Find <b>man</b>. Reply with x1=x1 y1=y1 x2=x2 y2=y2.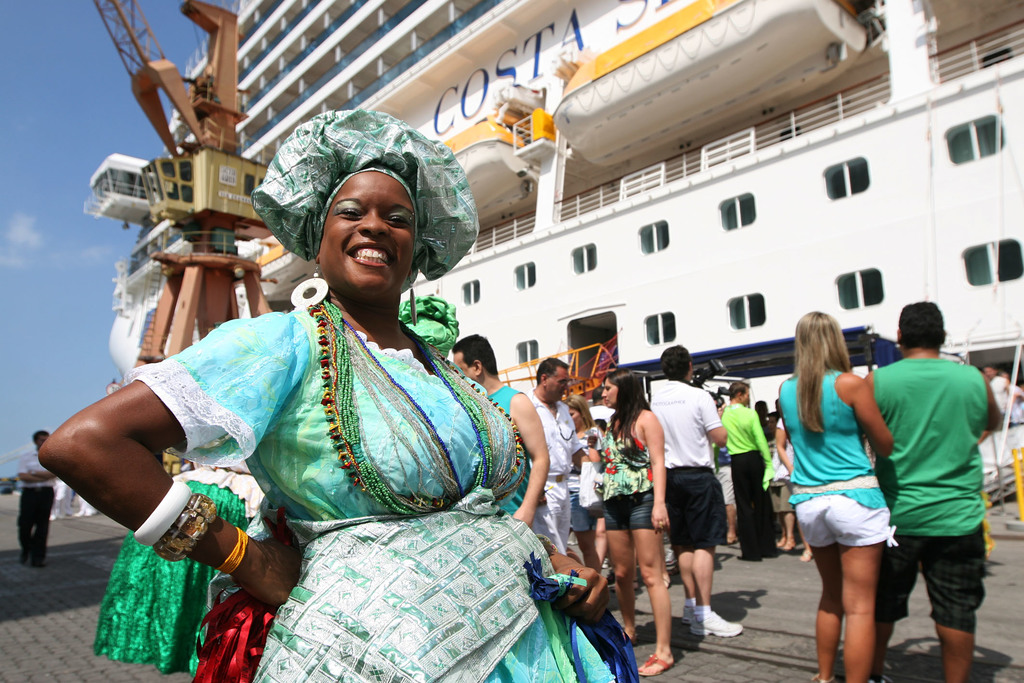
x1=451 y1=334 x2=554 y2=527.
